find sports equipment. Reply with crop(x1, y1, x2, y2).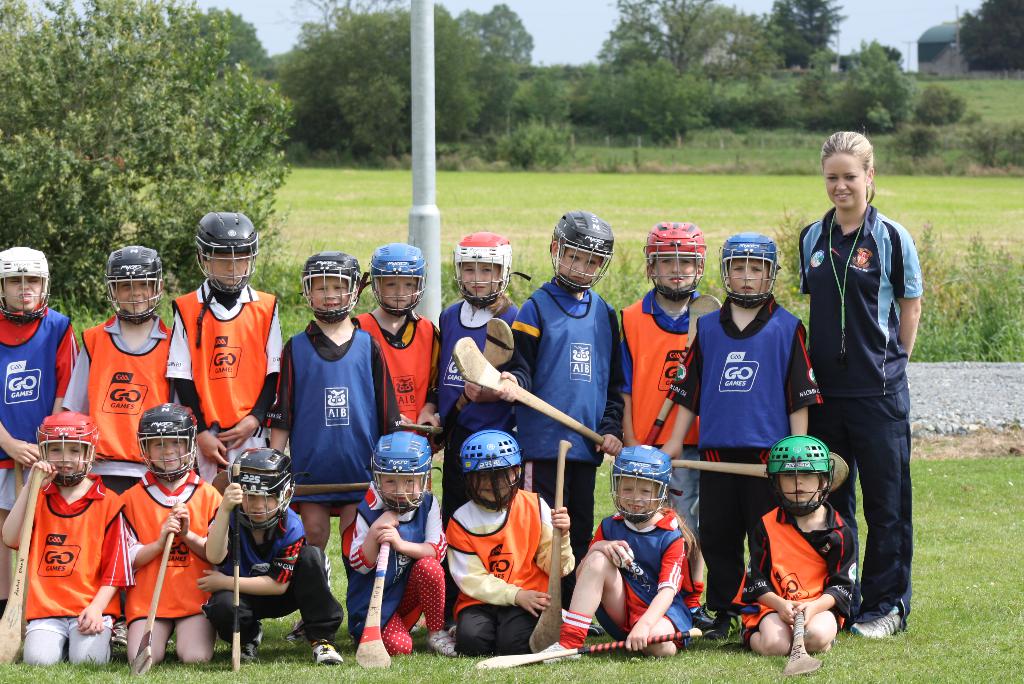
crop(102, 246, 163, 329).
